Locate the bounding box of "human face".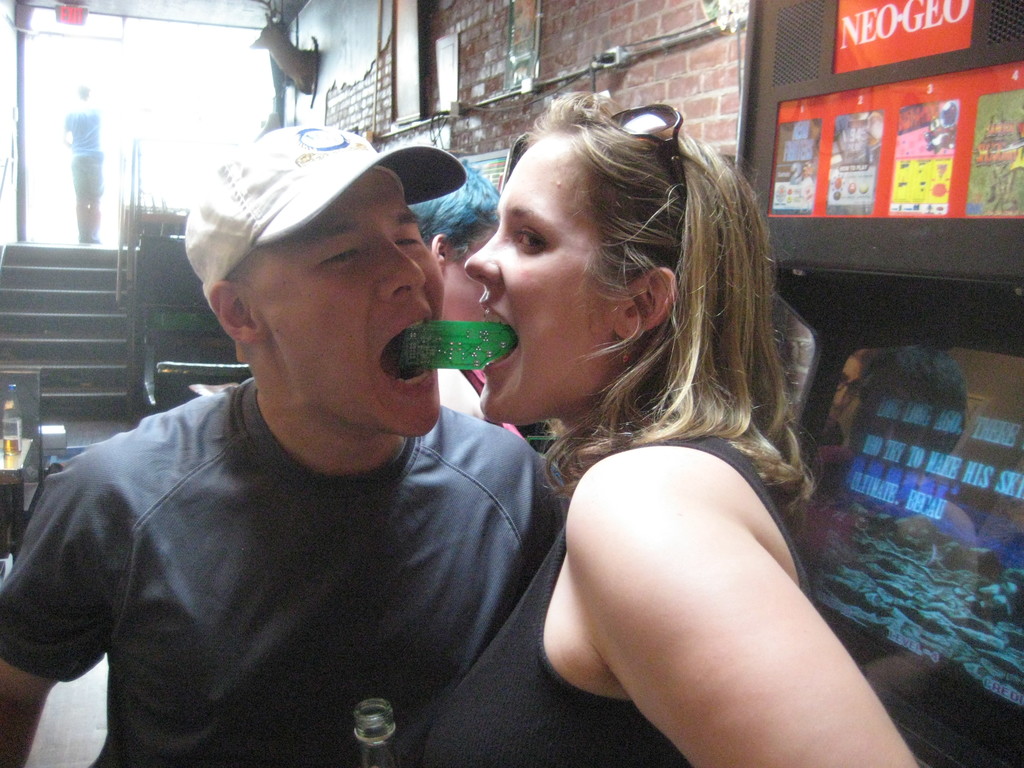
Bounding box: Rect(445, 221, 495, 323).
